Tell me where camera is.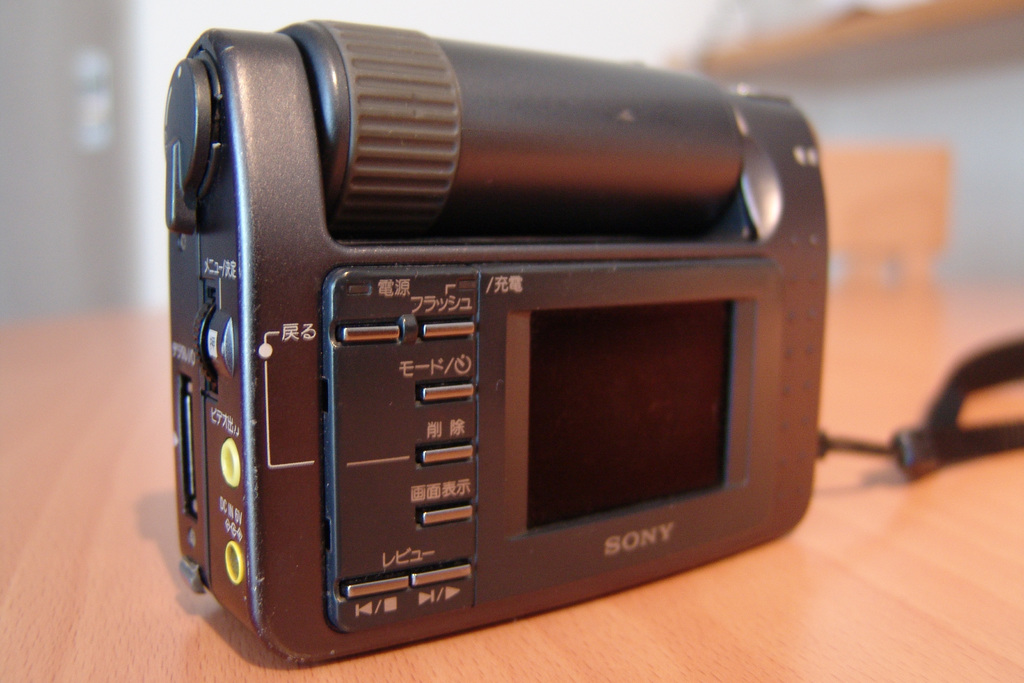
camera is at select_region(157, 17, 832, 664).
